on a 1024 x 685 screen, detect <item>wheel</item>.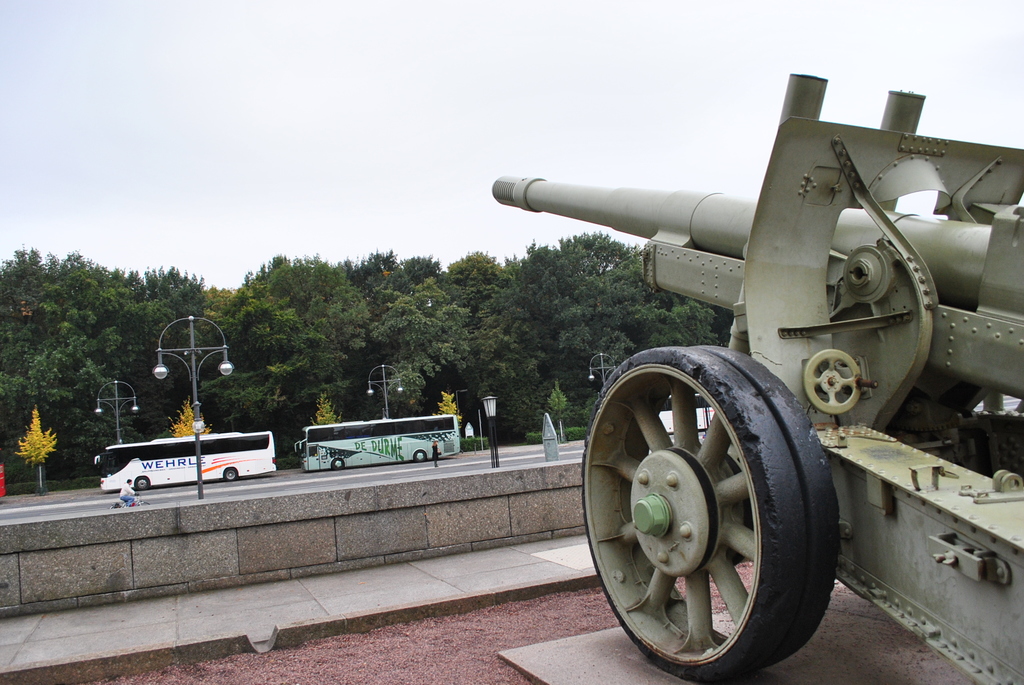
box(575, 319, 842, 644).
